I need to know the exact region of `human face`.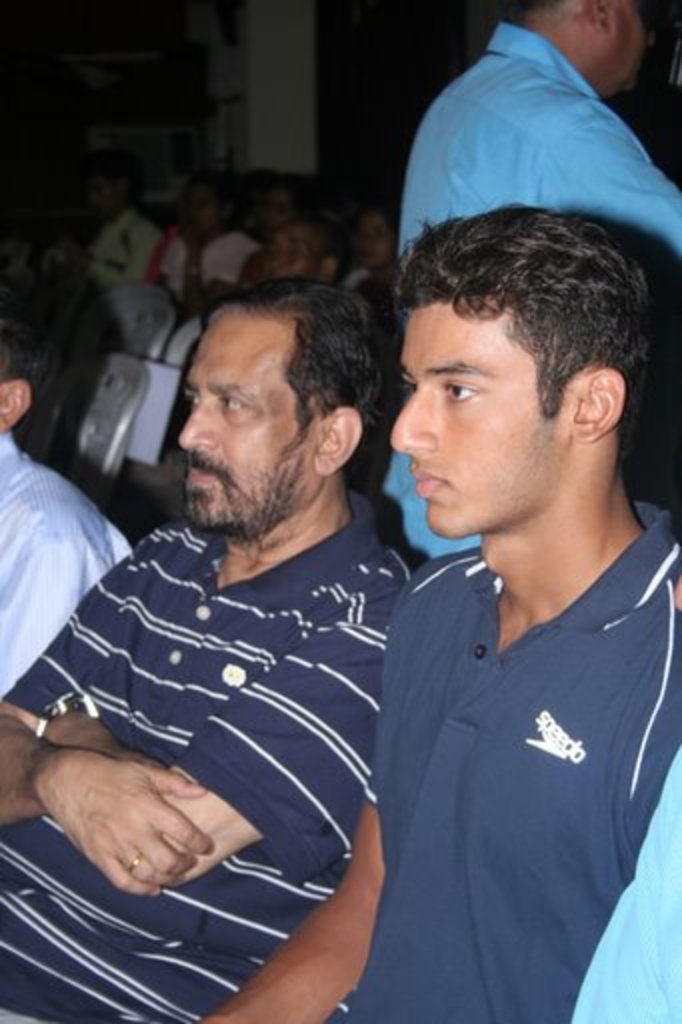
Region: box=[264, 192, 290, 238].
